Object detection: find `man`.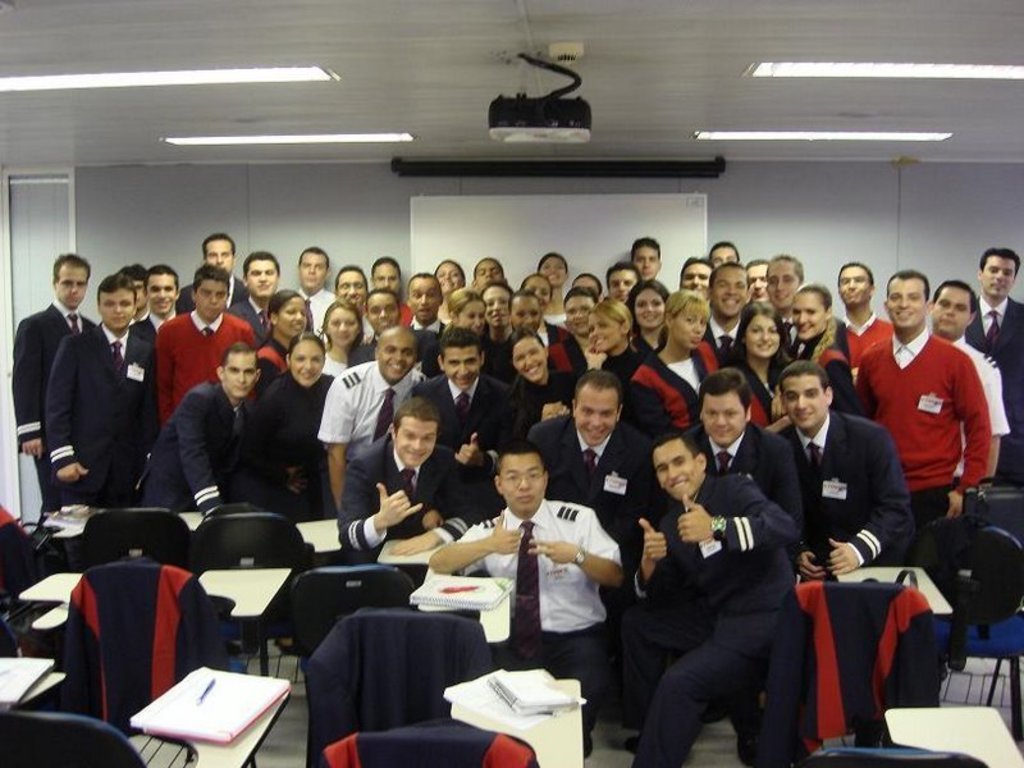
<region>371, 255, 411, 321</region>.
